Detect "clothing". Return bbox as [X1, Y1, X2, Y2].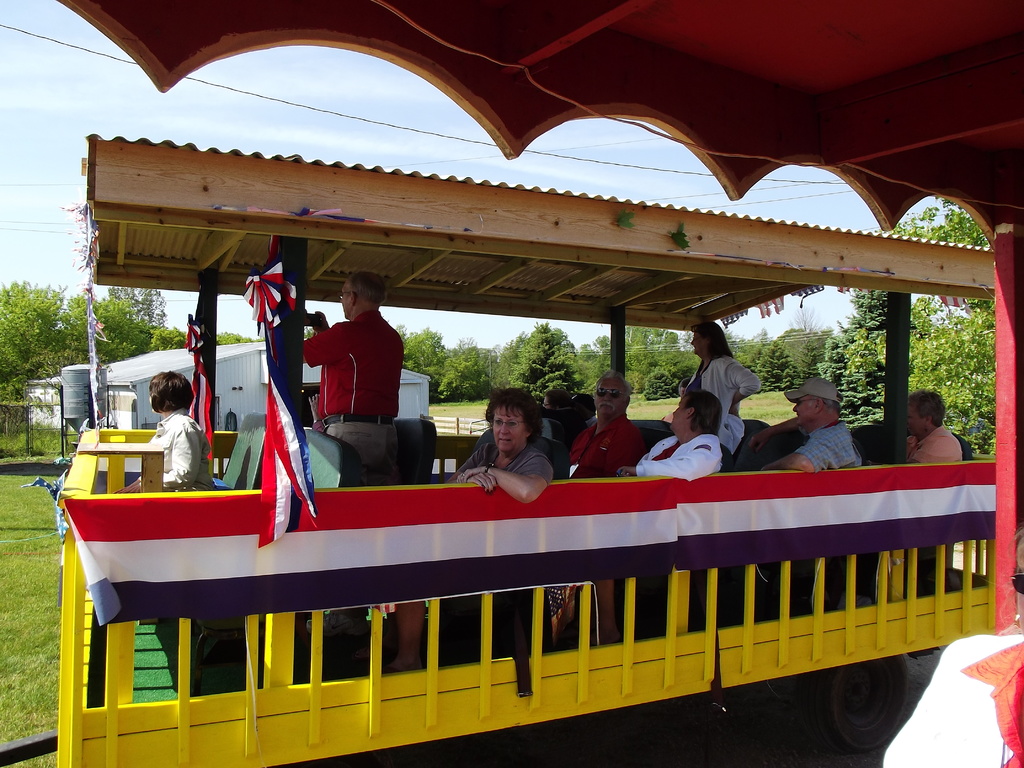
[463, 452, 550, 484].
